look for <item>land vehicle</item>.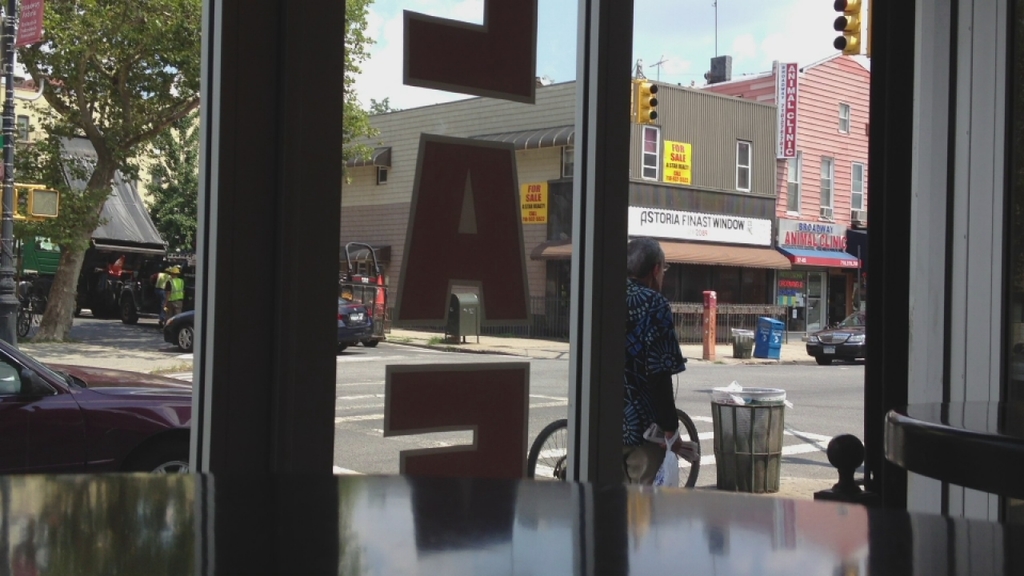
Found: <box>22,255,190,321</box>.
